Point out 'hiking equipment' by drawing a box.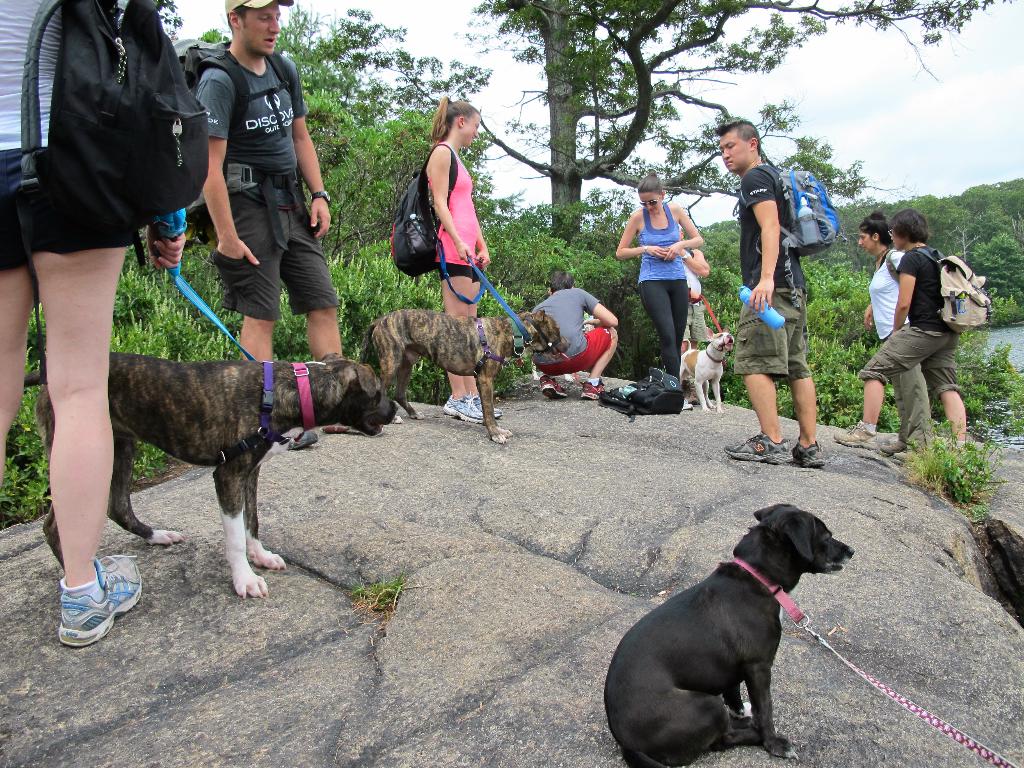
<box>728,161,847,303</box>.
